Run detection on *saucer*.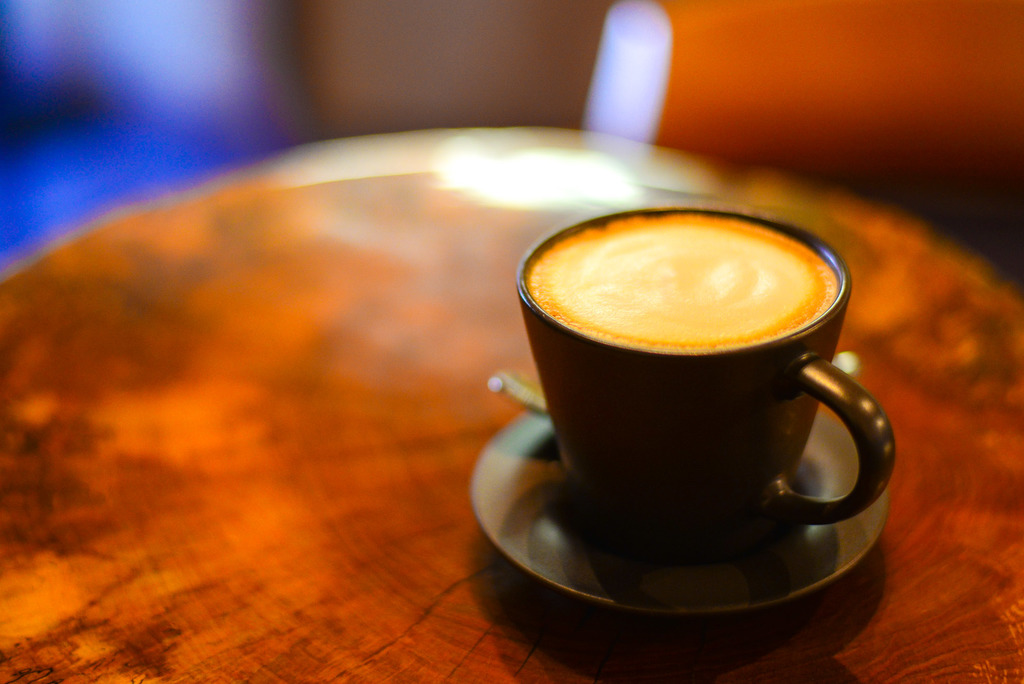
Result: BBox(471, 409, 893, 619).
